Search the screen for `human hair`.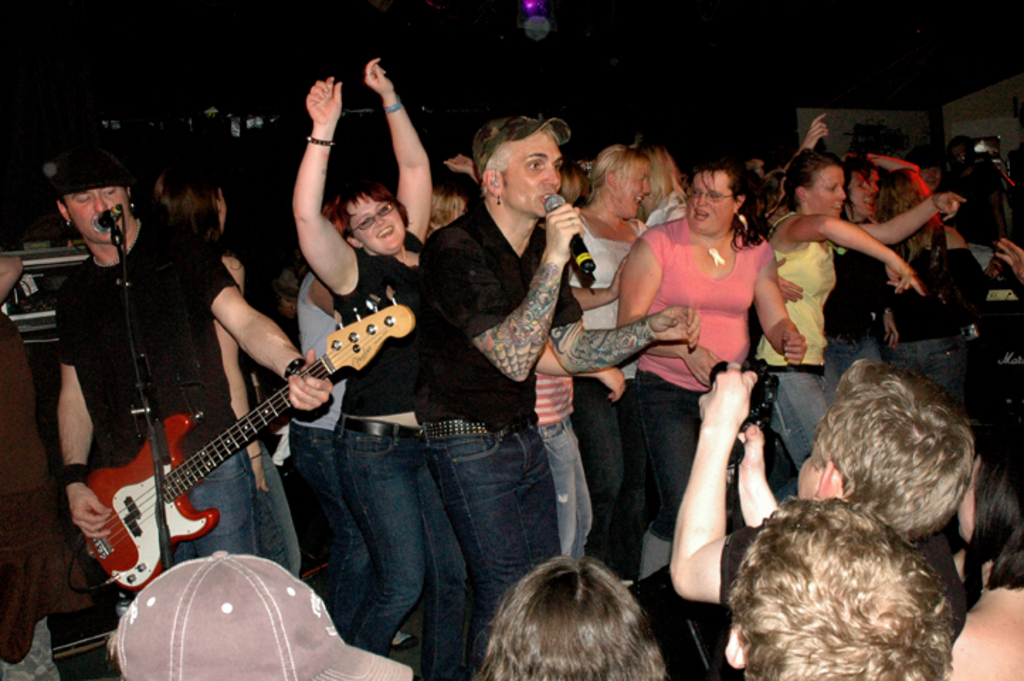
Found at left=783, top=150, right=845, bottom=204.
